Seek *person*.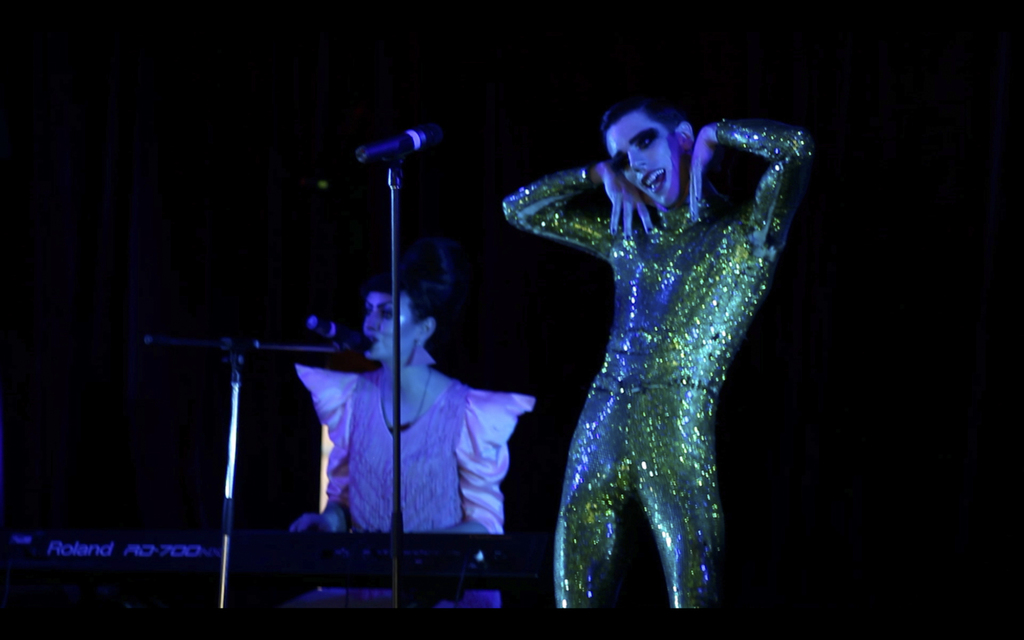
bbox(291, 240, 539, 613).
